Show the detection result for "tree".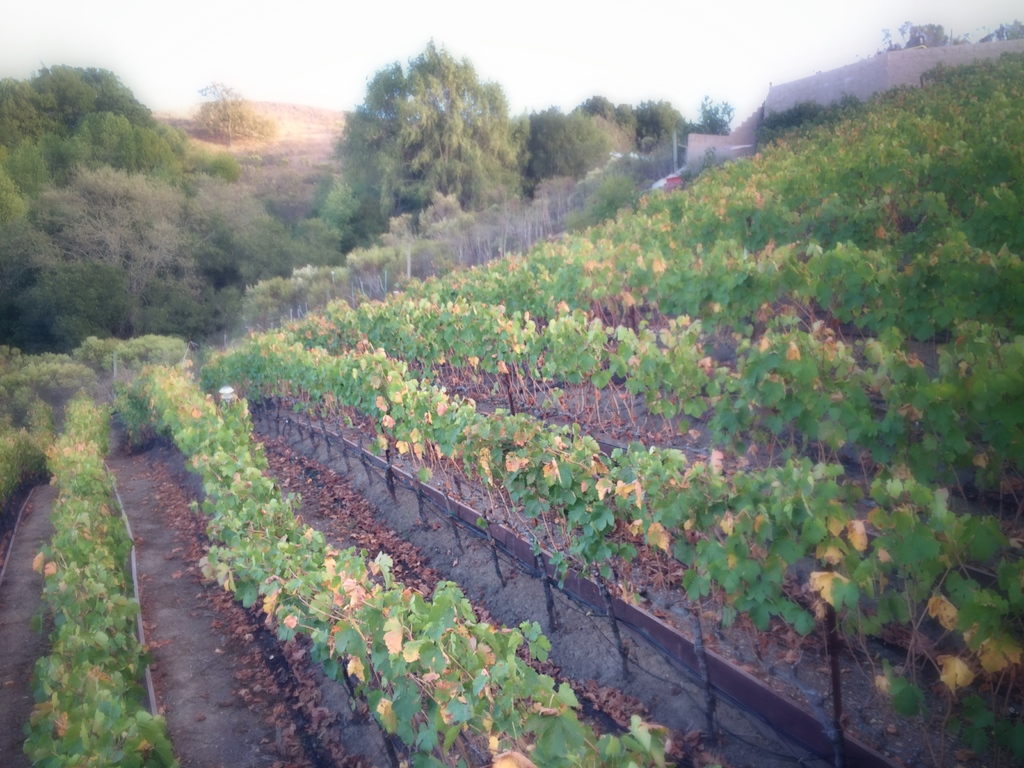
l=571, t=87, r=625, b=125.
